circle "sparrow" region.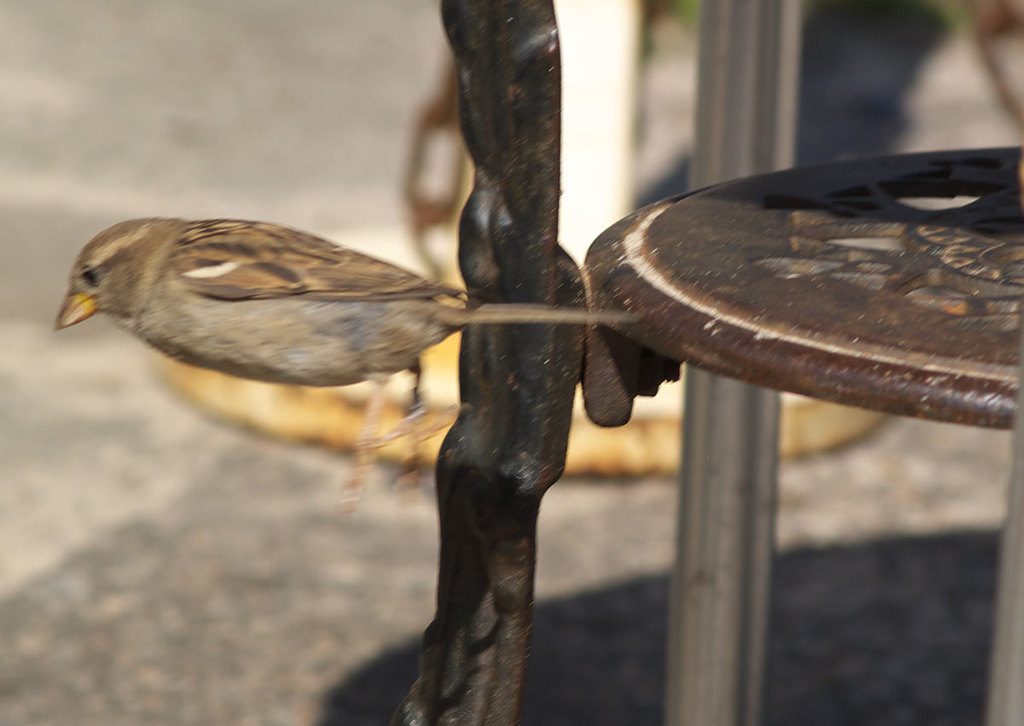
Region: rect(55, 207, 643, 497).
